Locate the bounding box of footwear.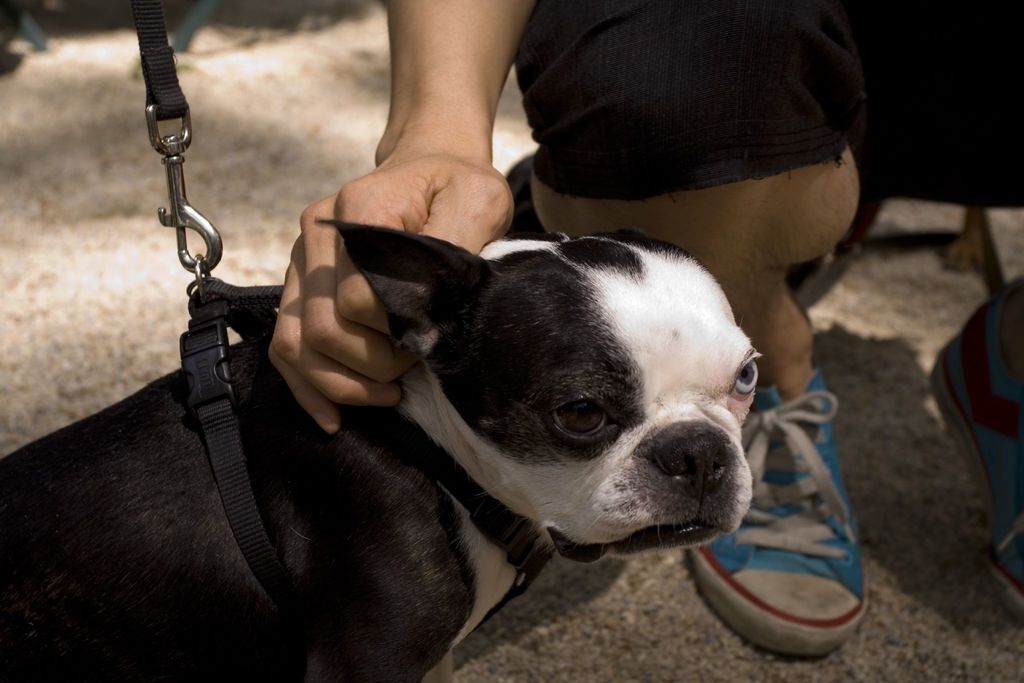
Bounding box: BBox(928, 274, 1023, 634).
